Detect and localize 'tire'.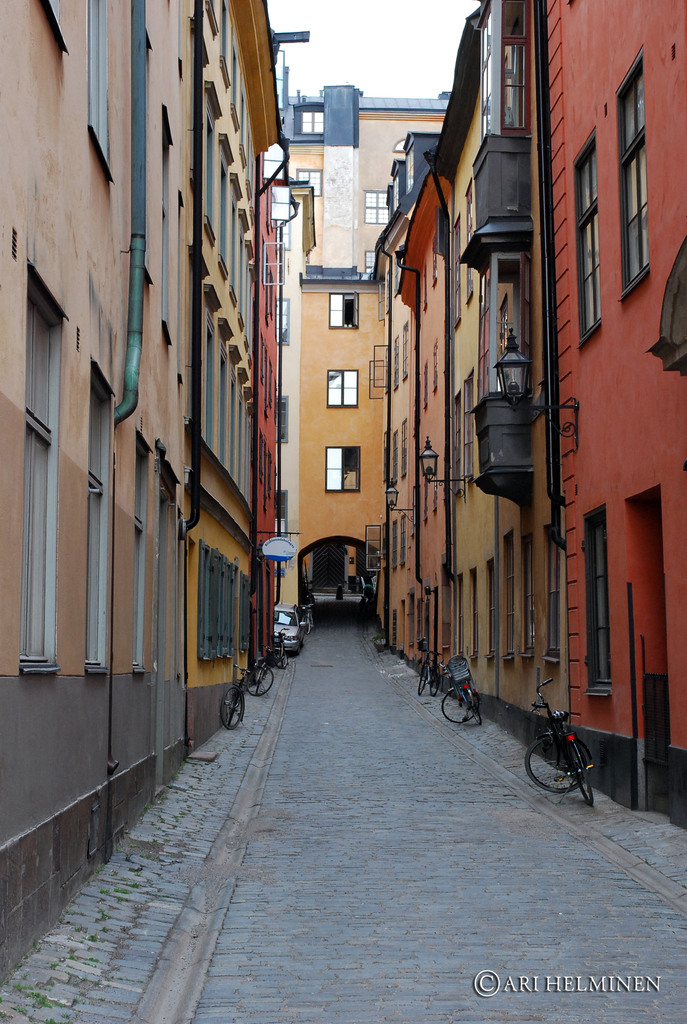
Localized at (470, 697, 482, 721).
